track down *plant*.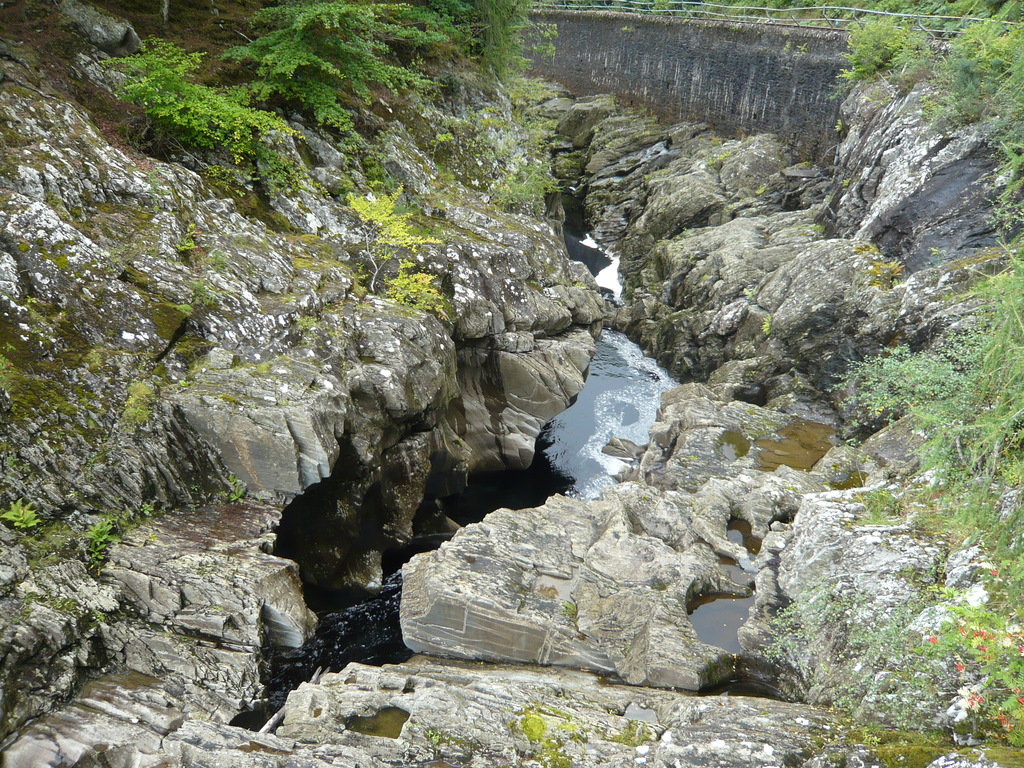
Tracked to select_region(429, 732, 435, 745).
